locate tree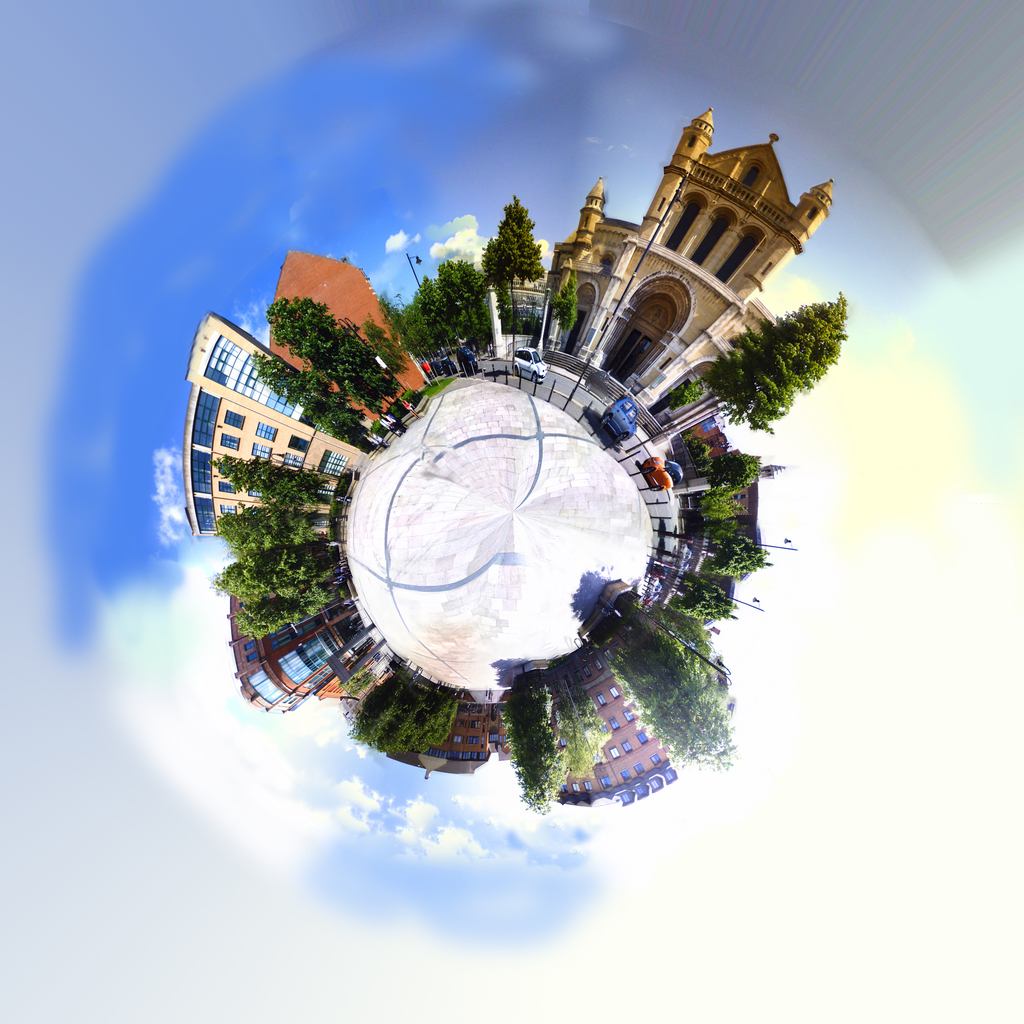
(left=207, top=450, right=350, bottom=511)
